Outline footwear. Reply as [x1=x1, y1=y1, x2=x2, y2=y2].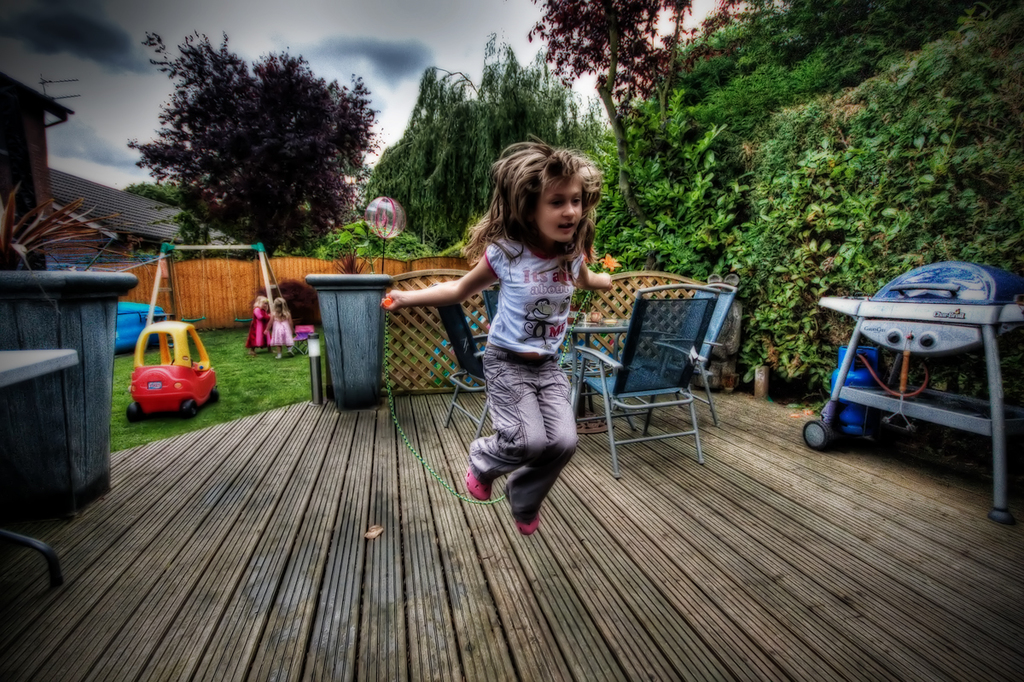
[x1=505, y1=486, x2=535, y2=539].
